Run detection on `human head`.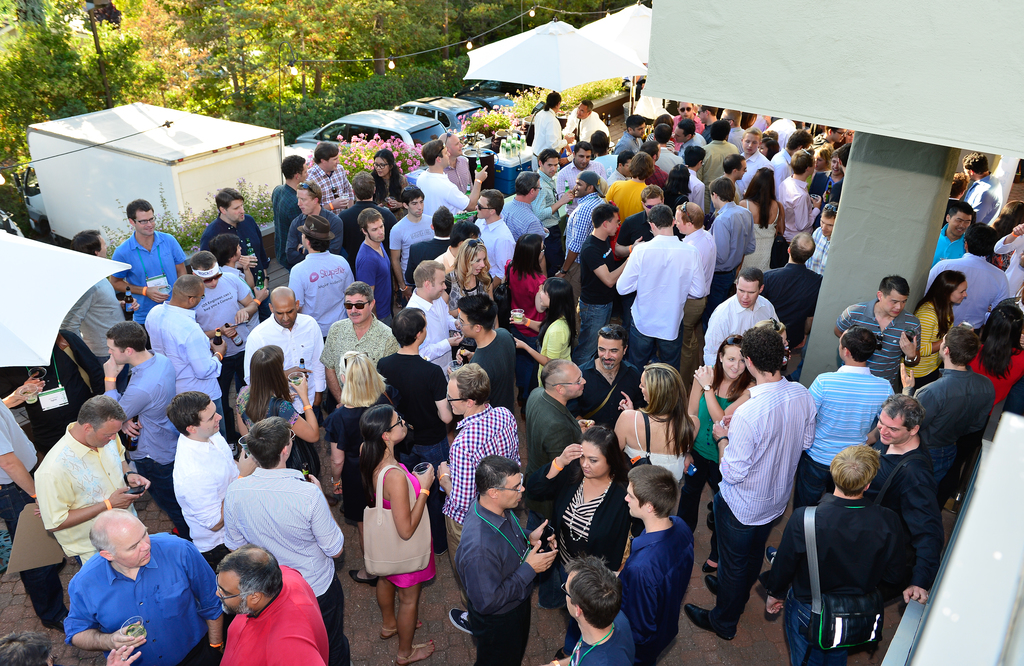
Result: x1=400 y1=186 x2=424 y2=215.
